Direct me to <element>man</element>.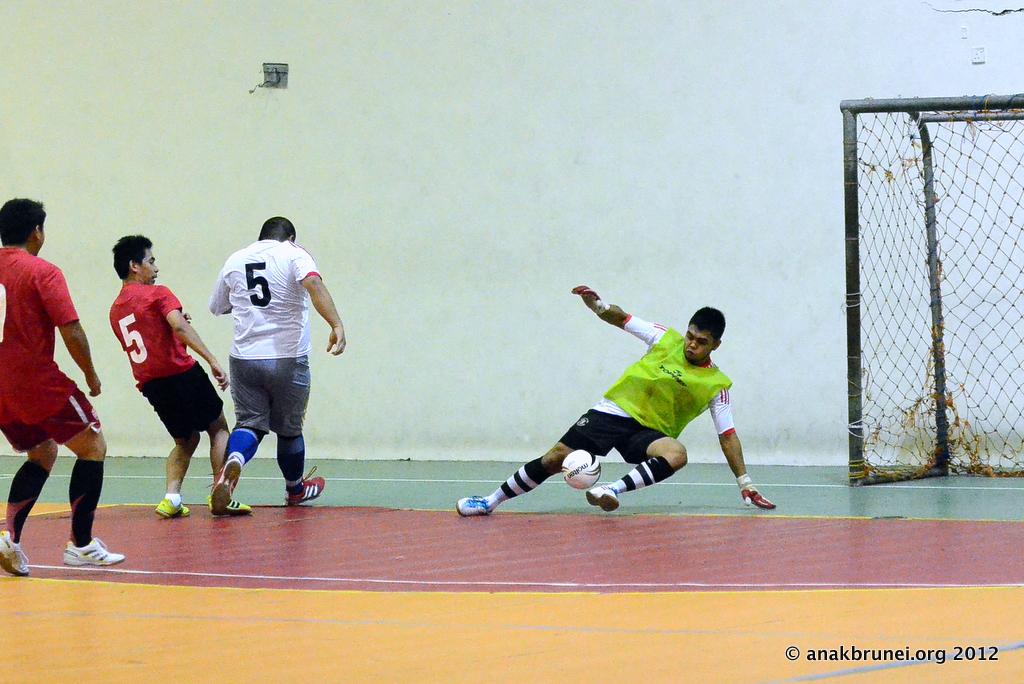
Direction: [456,283,779,515].
